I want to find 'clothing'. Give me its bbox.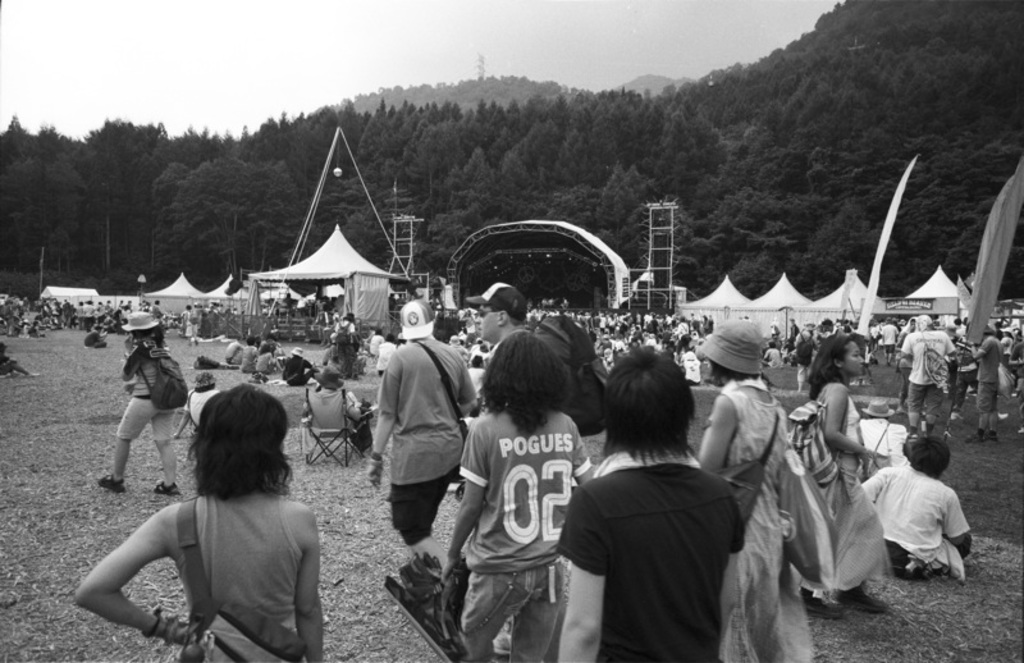
<box>184,311,198,340</box>.
